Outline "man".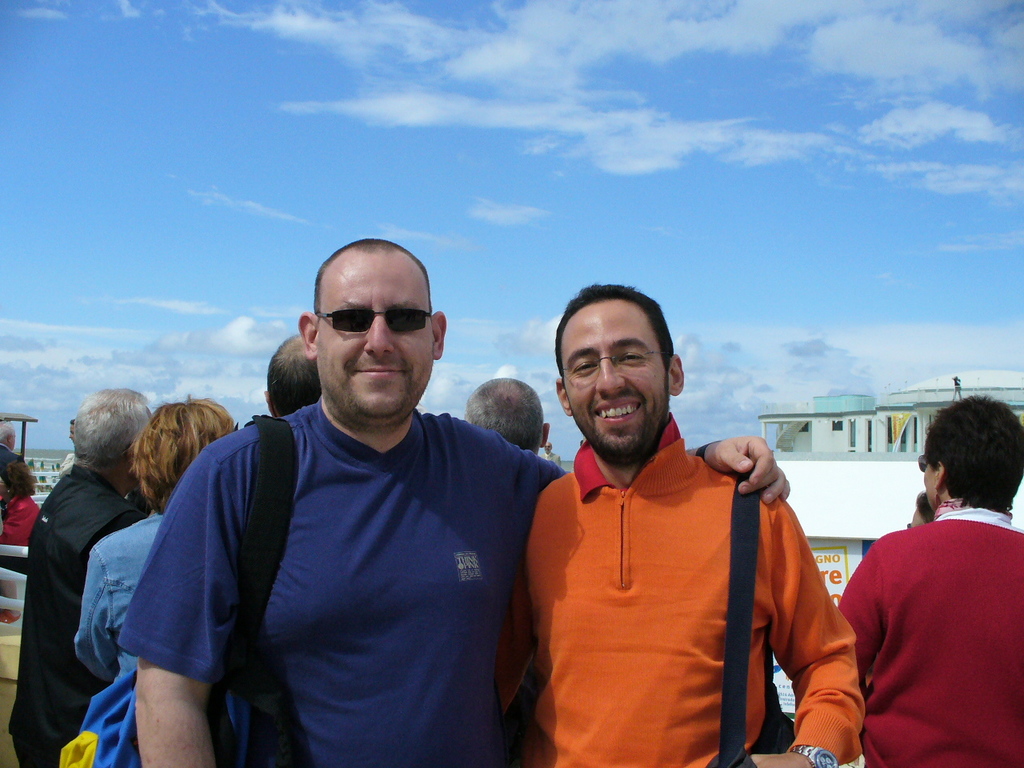
Outline: locate(543, 437, 565, 471).
